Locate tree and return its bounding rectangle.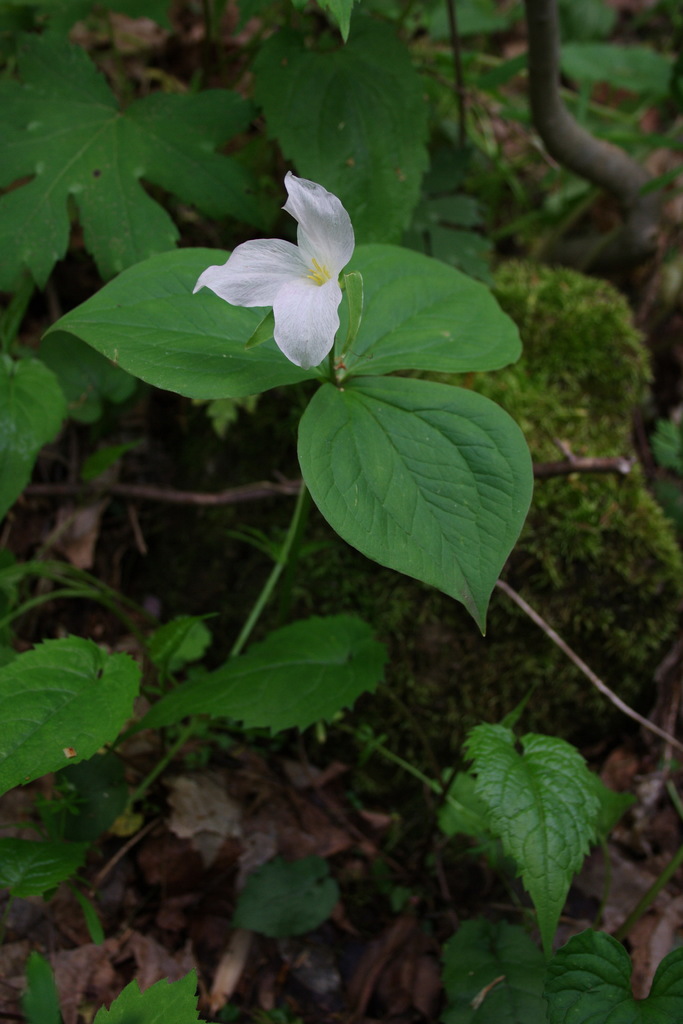
(left=0, top=0, right=682, bottom=1023).
